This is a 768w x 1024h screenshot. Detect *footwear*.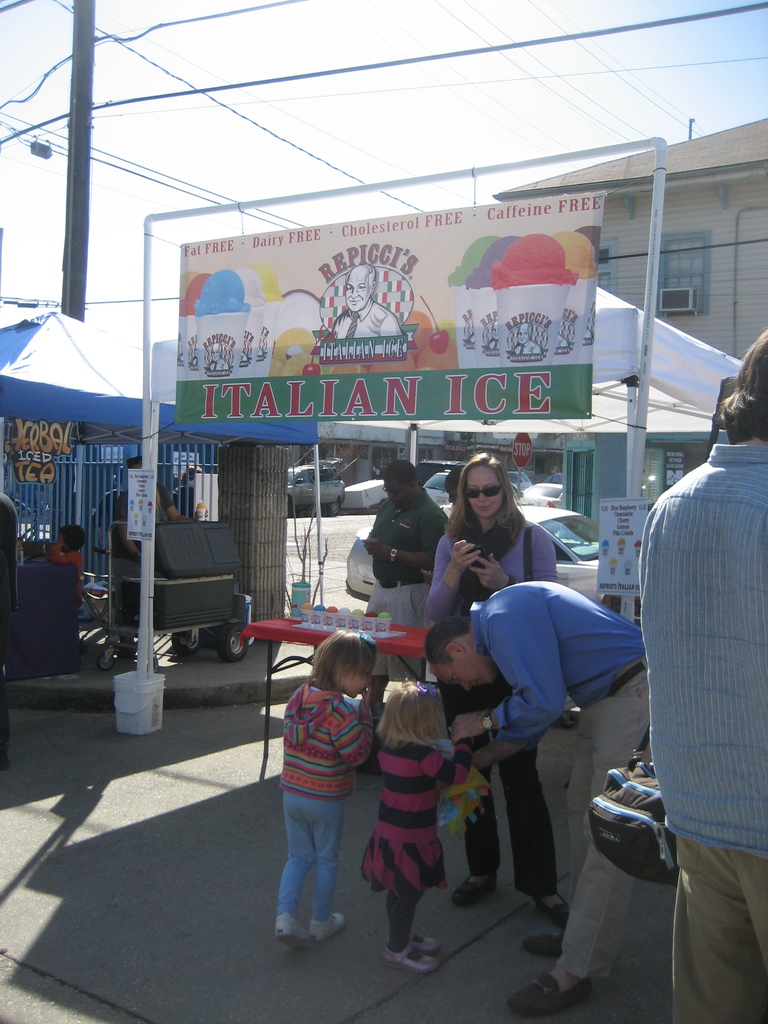
BBox(275, 912, 314, 945).
